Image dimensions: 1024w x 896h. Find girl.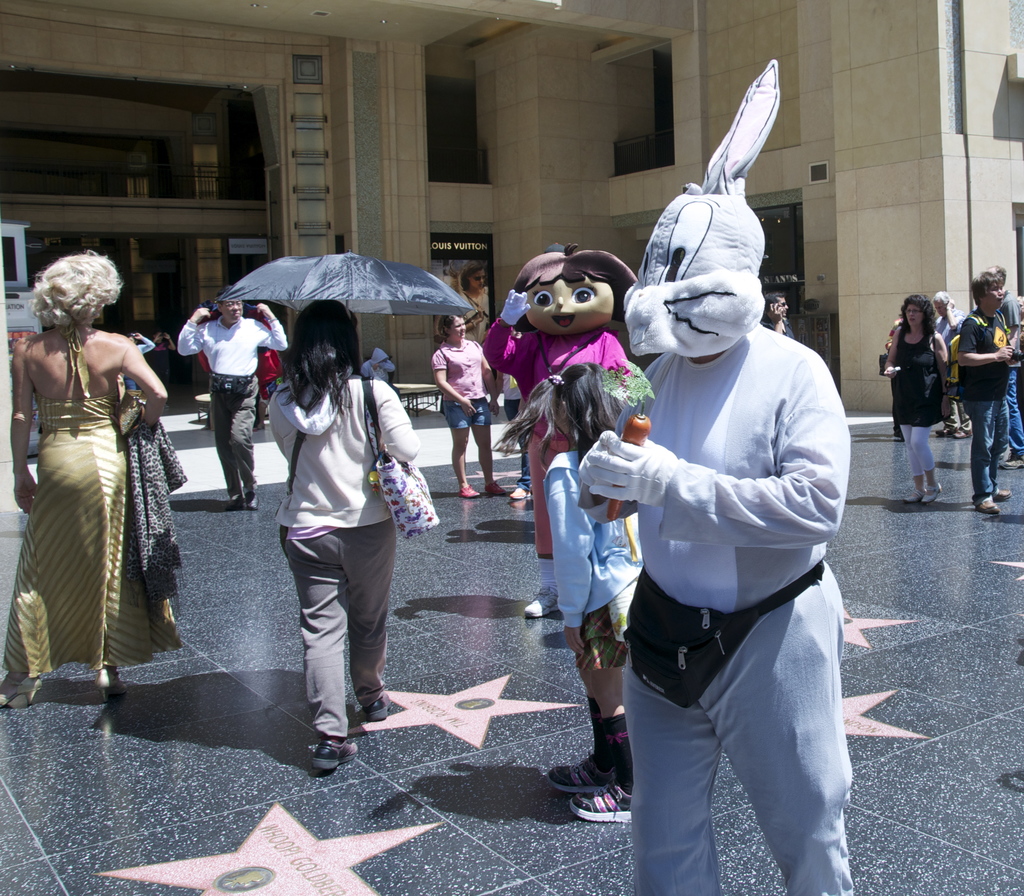
box(430, 310, 504, 495).
